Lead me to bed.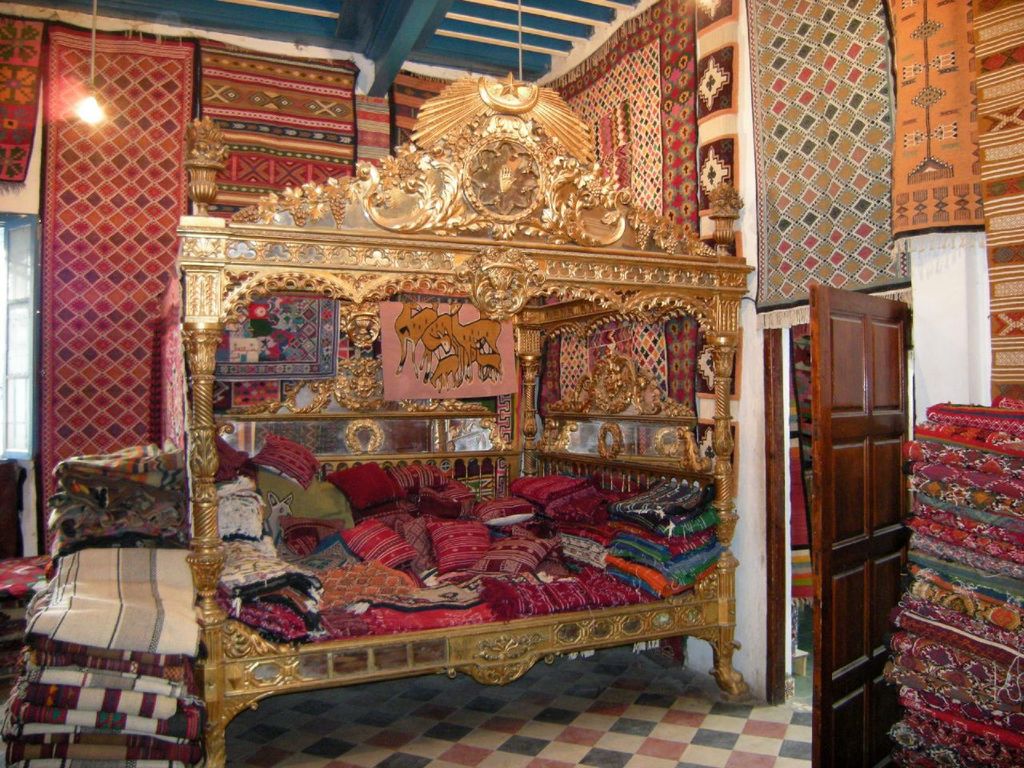
Lead to bbox(59, 175, 768, 730).
